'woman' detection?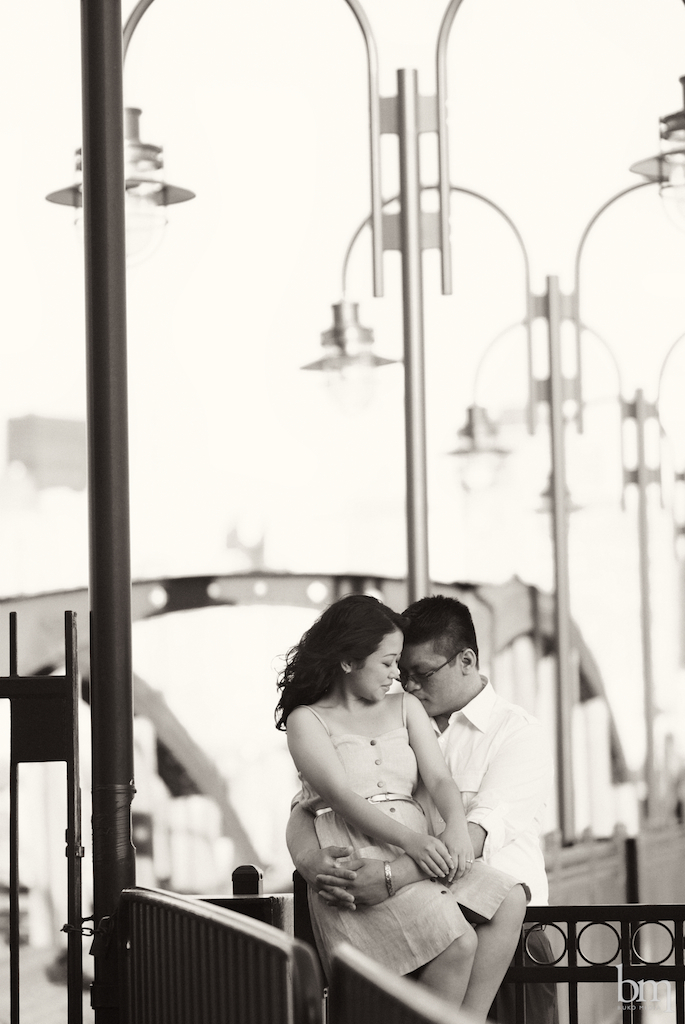
[267,586,528,1023]
